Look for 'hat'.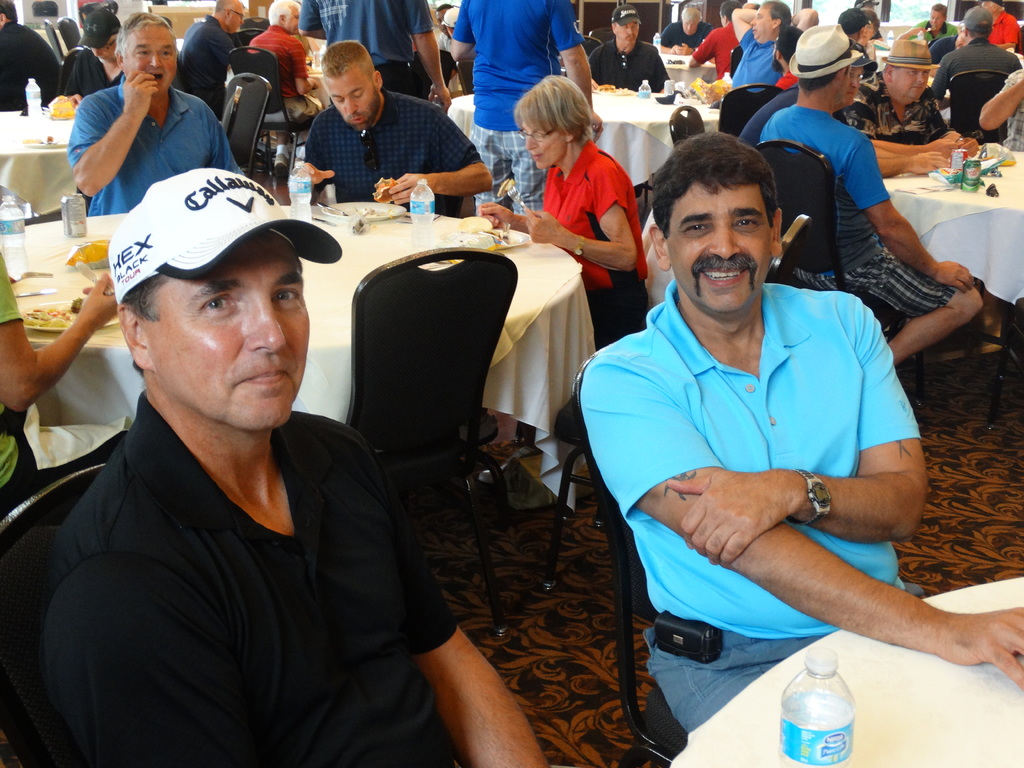
Found: 787,22,863,80.
